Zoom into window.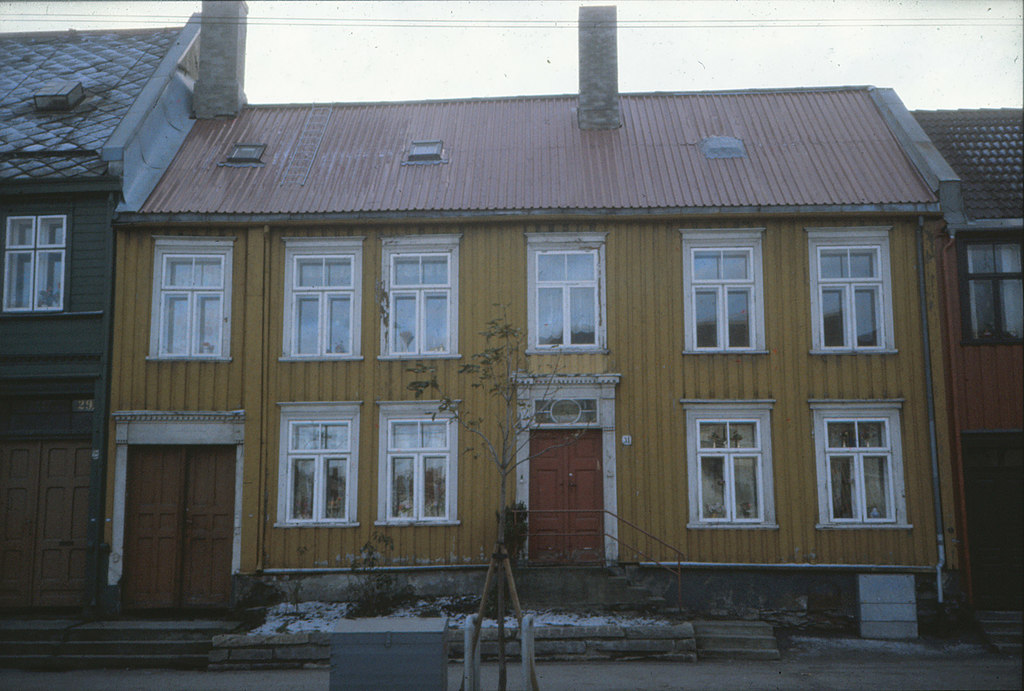
Zoom target: (x1=279, y1=236, x2=365, y2=365).
